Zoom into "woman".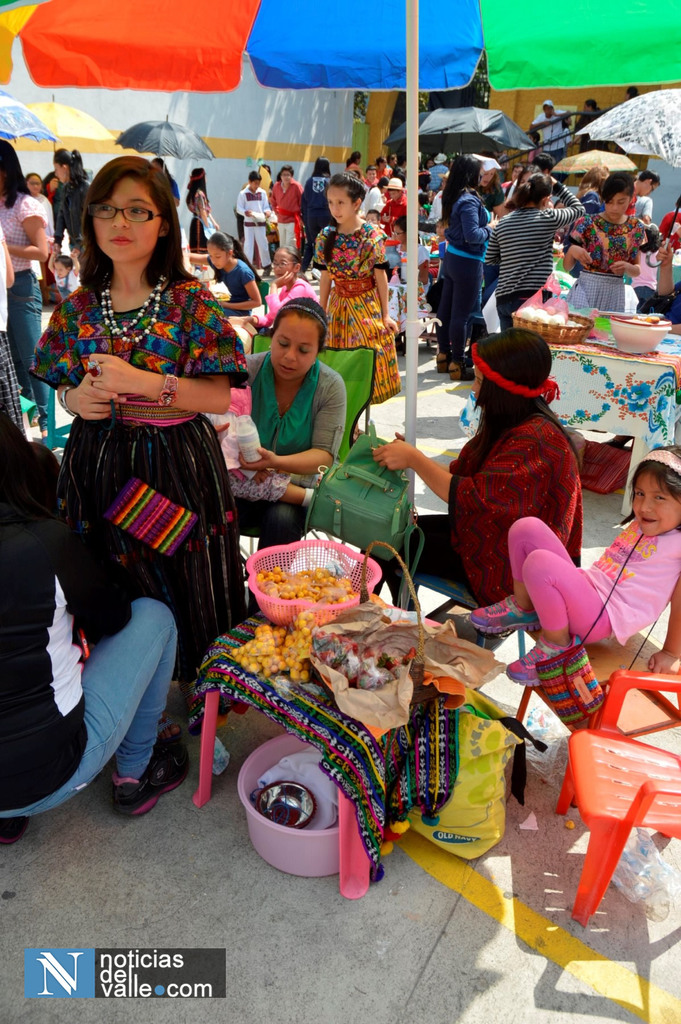
Zoom target: [317,158,399,420].
